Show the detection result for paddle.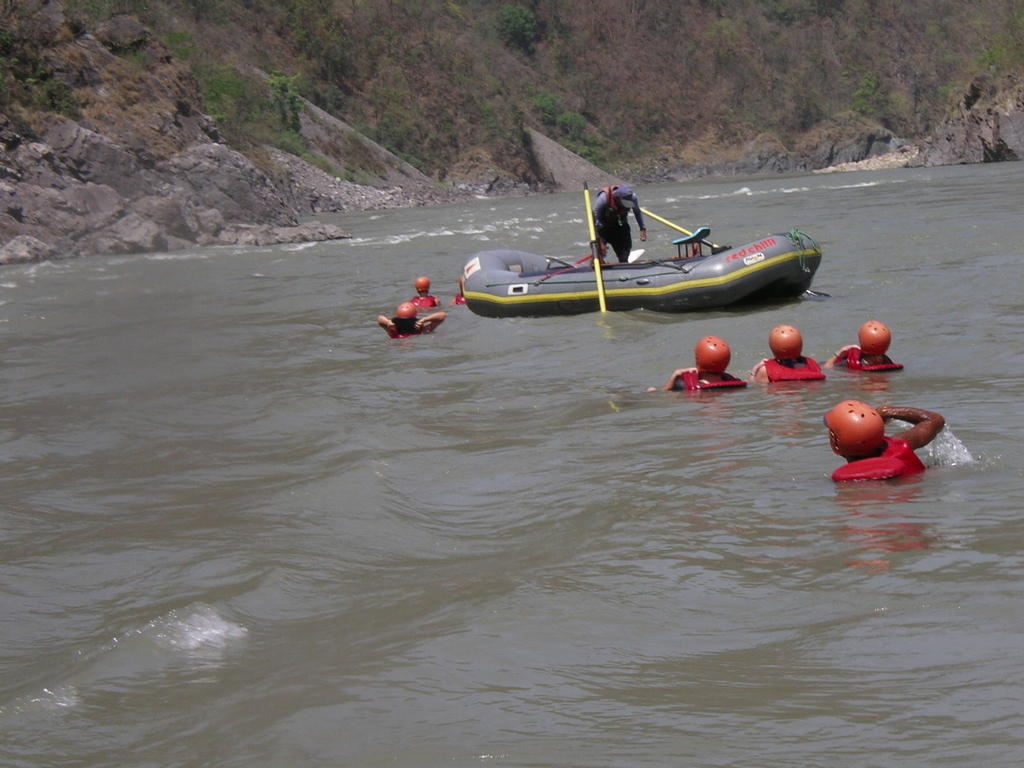
locate(582, 181, 604, 313).
